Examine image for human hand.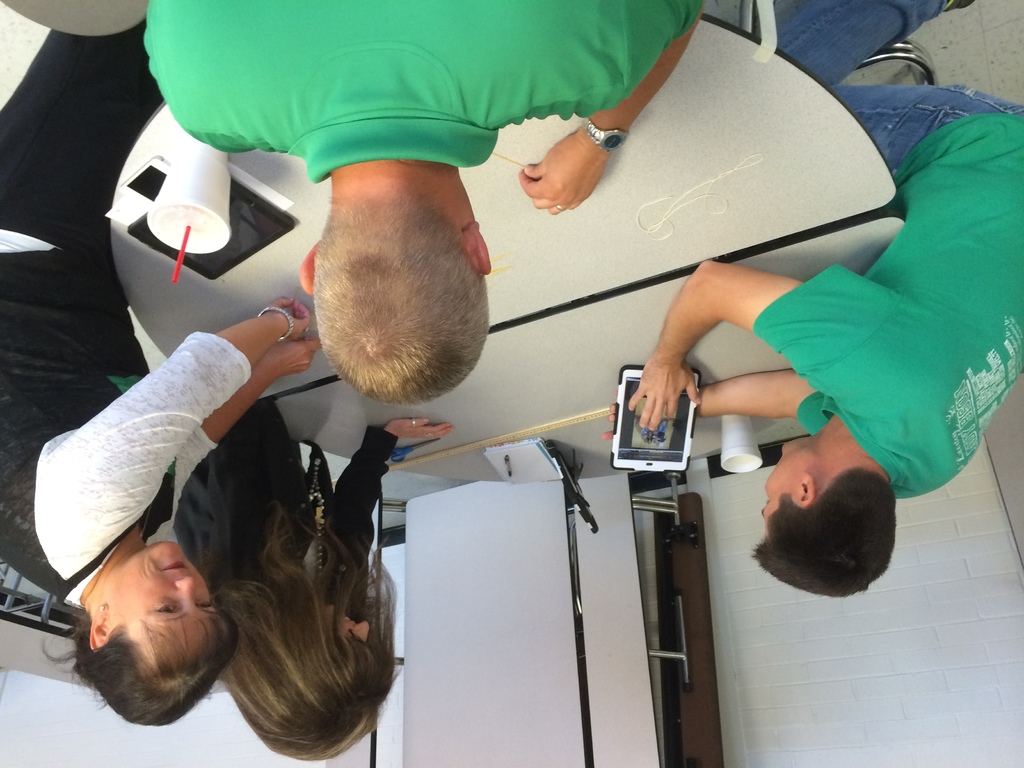
Examination result: [267, 294, 312, 342].
